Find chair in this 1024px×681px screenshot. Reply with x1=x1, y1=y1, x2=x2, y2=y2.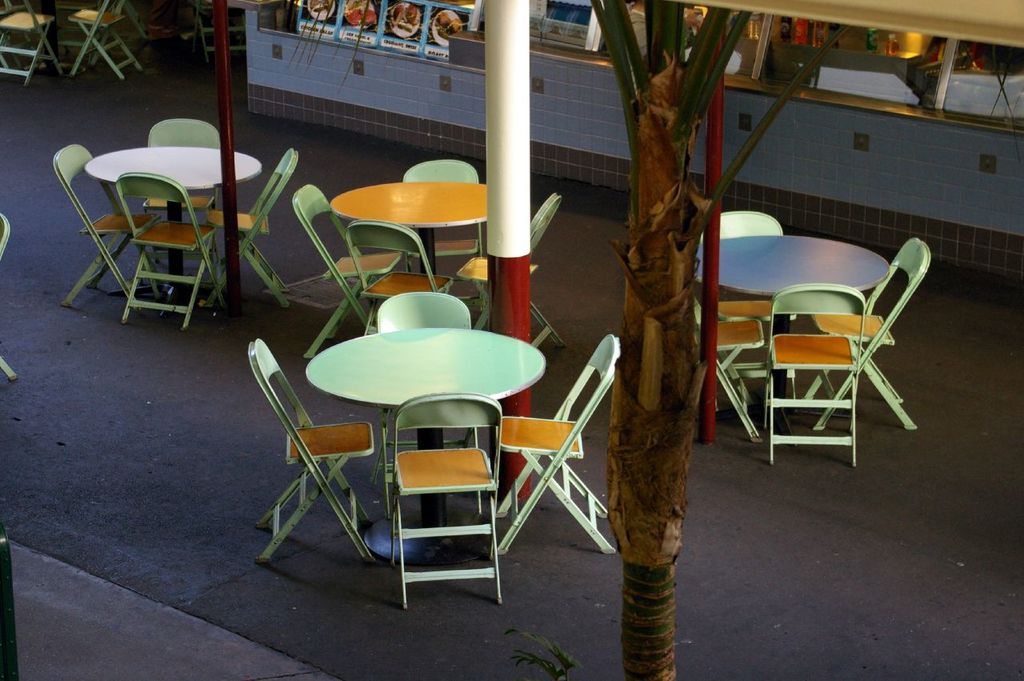
x1=345, y1=218, x2=450, y2=338.
